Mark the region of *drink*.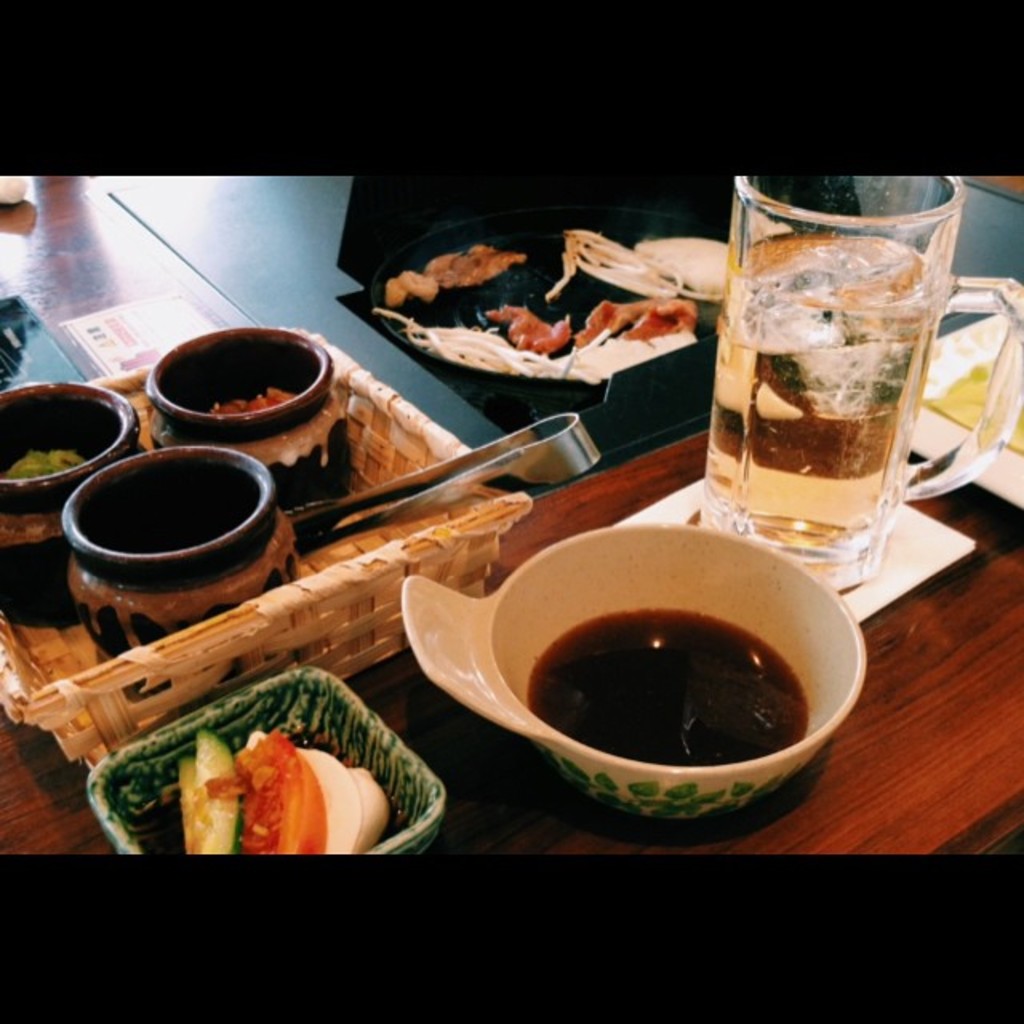
Region: 709 243 938 547.
